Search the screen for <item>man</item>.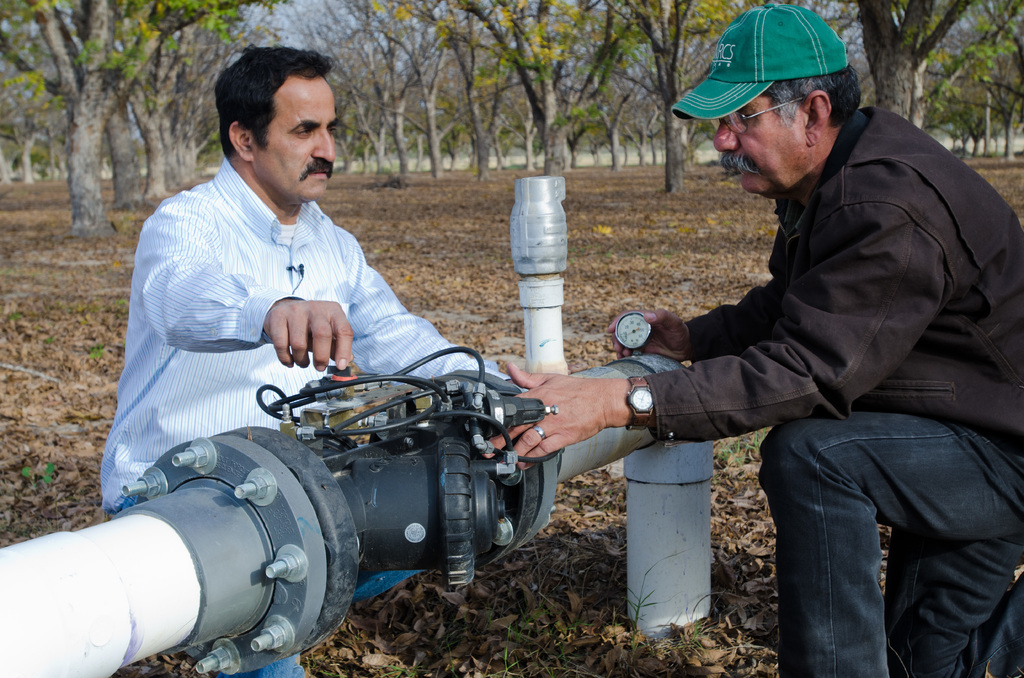
Found at <bbox>100, 46, 515, 677</bbox>.
